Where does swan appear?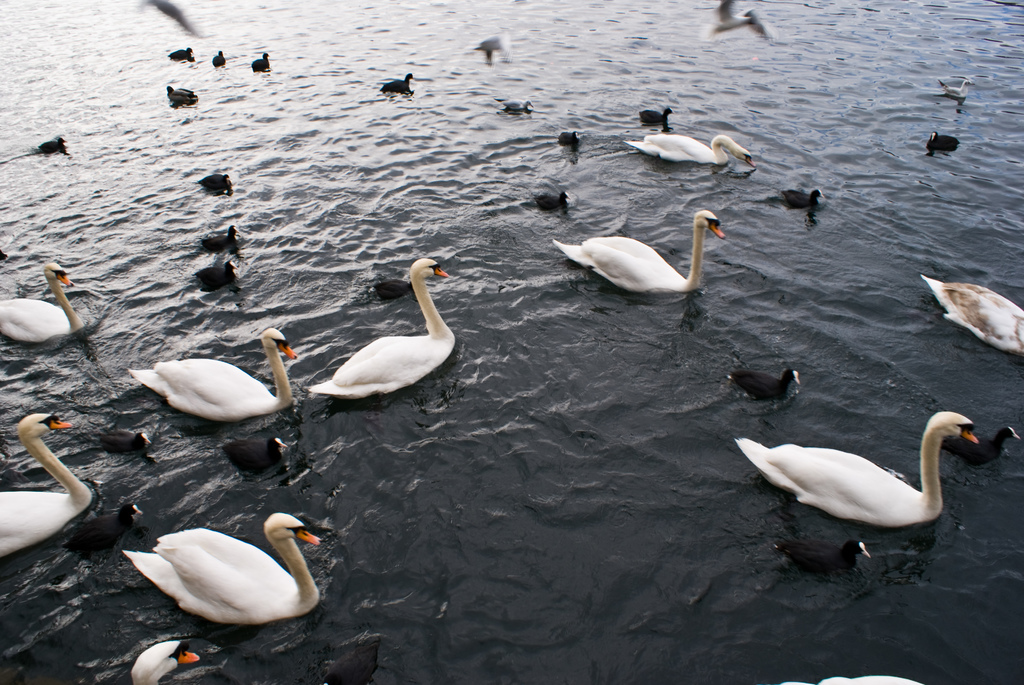
Appears at [x1=127, y1=323, x2=298, y2=428].
